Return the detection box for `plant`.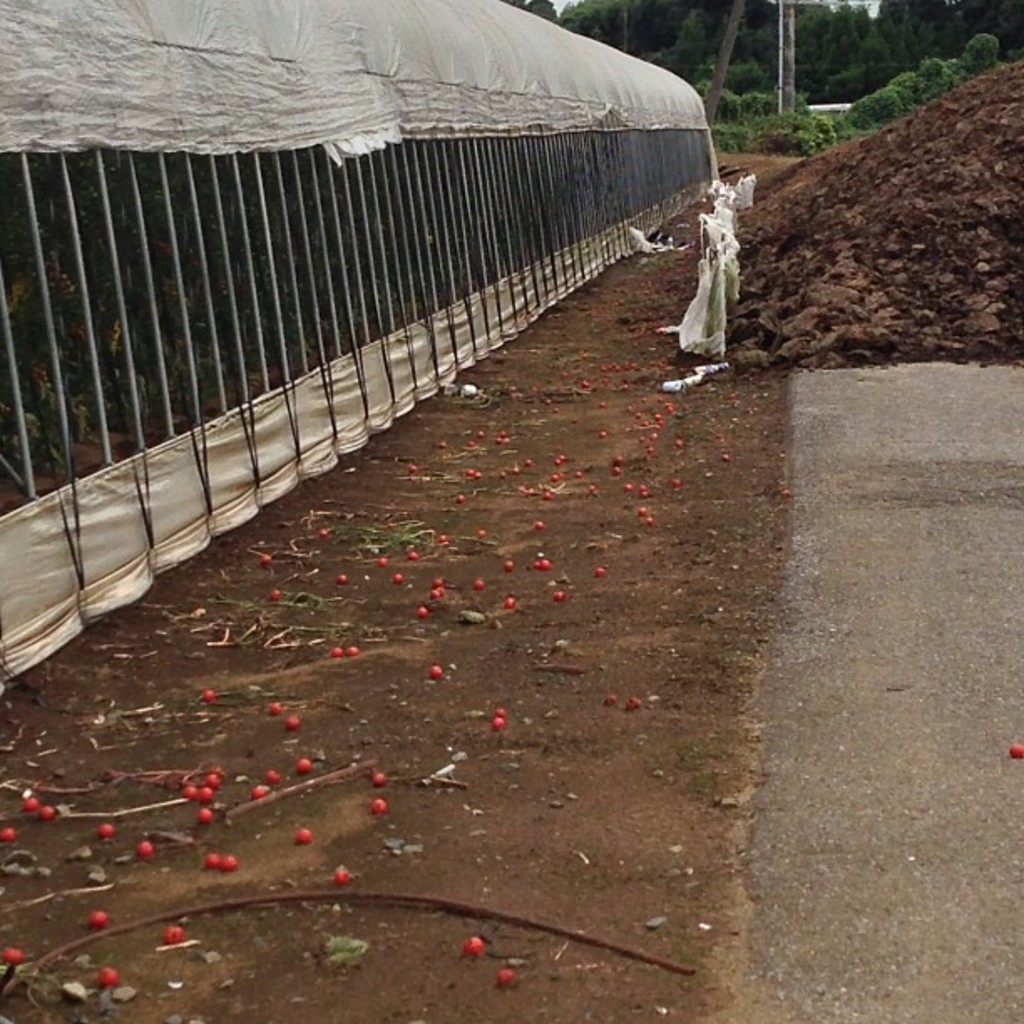
Rect(843, 85, 897, 139).
